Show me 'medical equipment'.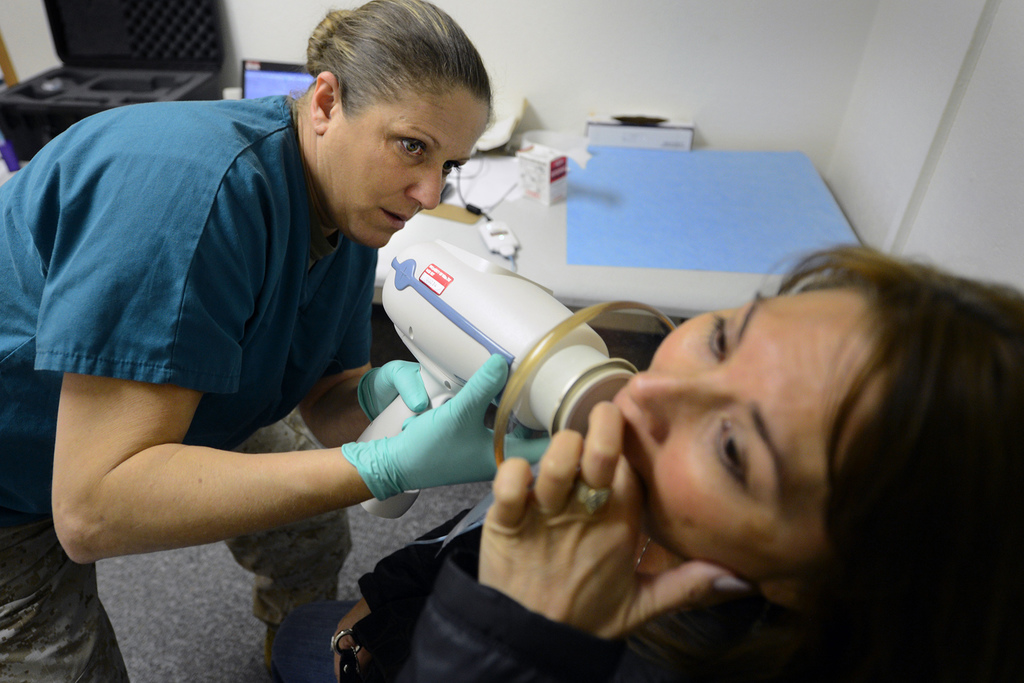
'medical equipment' is here: Rect(0, 0, 222, 174).
